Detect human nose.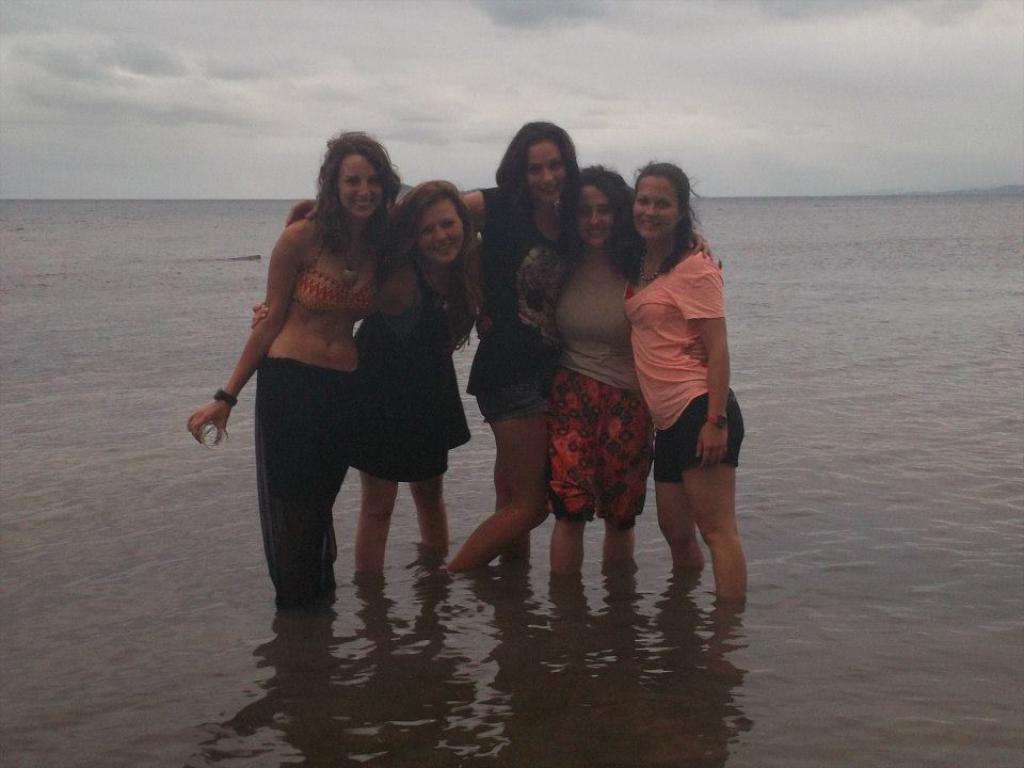
Detected at (x1=586, y1=212, x2=601, y2=224).
